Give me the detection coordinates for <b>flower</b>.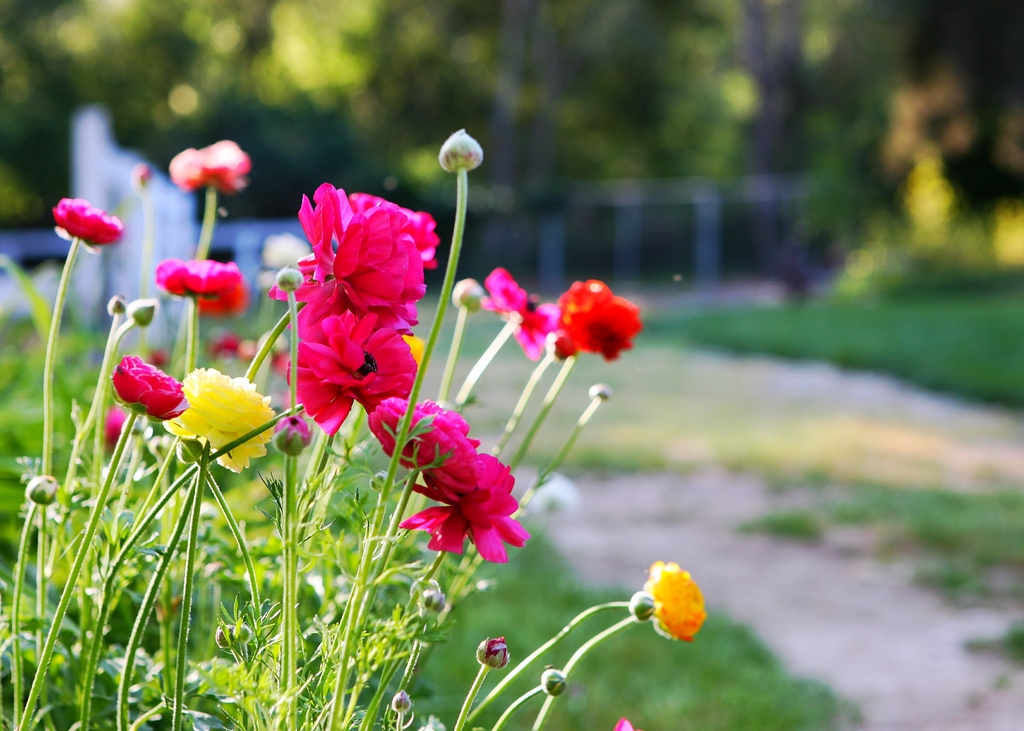
(400,417,531,575).
